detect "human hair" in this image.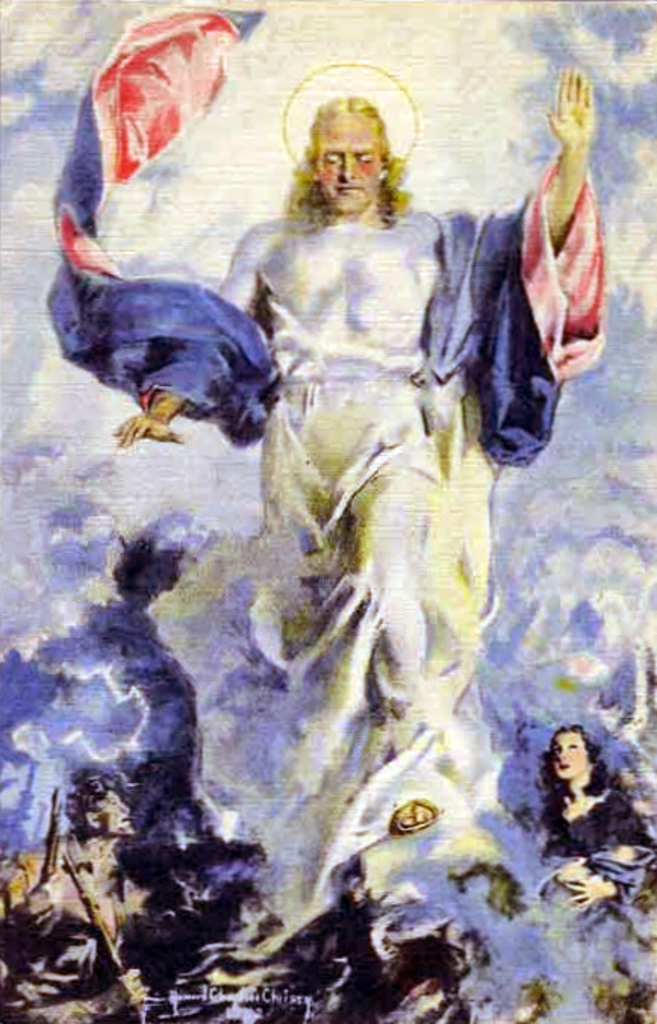
Detection: 533, 720, 616, 827.
